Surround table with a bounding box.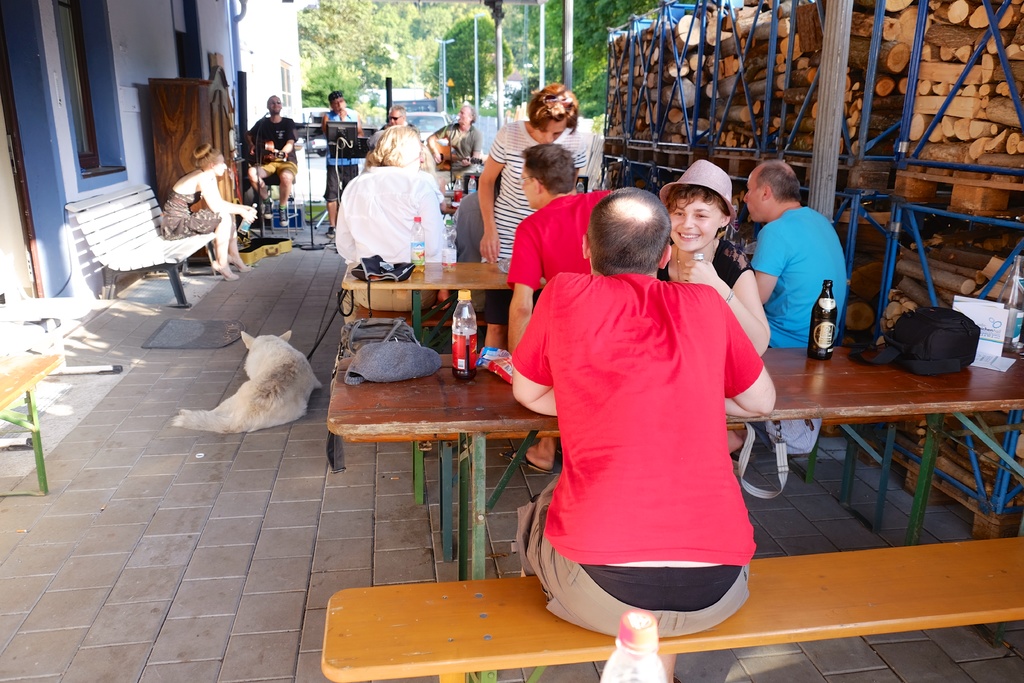
<box>344,258,653,366</box>.
